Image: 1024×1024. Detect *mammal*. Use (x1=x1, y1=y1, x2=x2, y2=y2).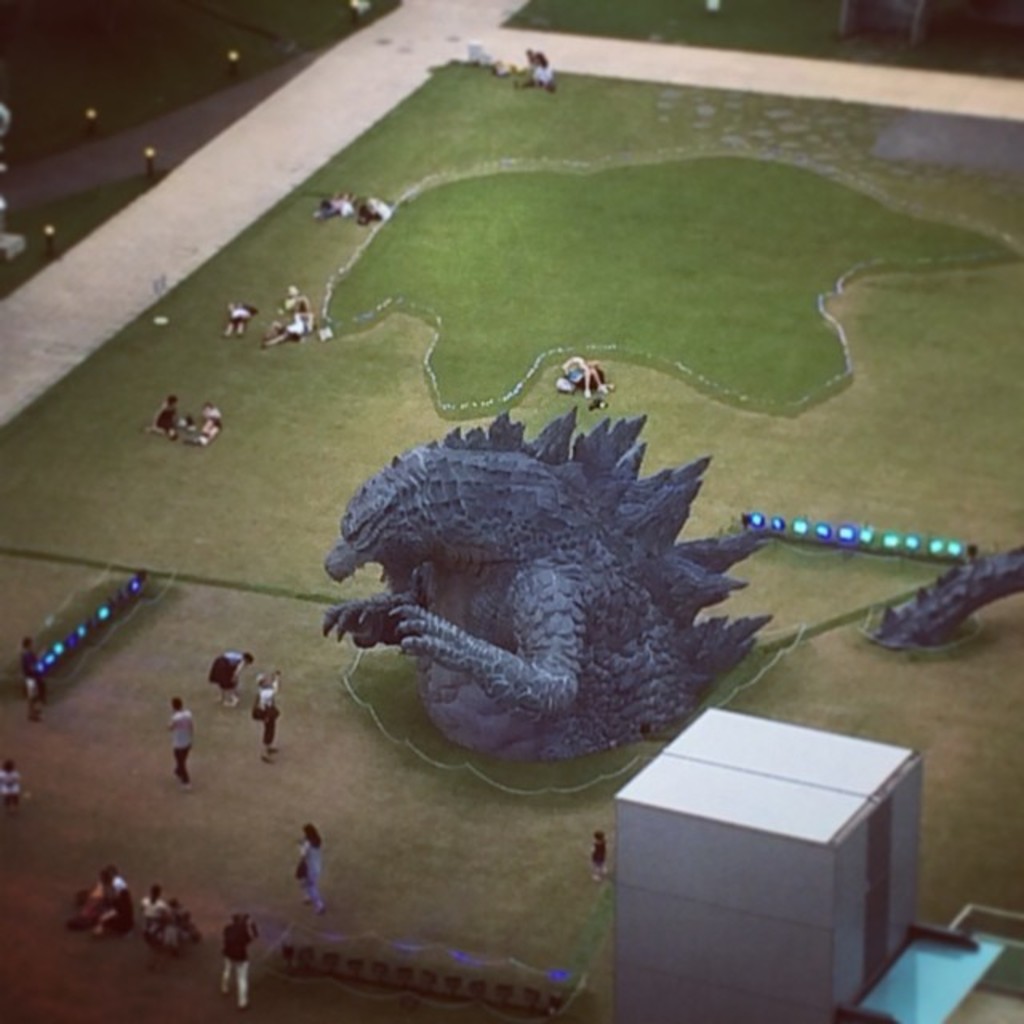
(x1=357, y1=192, x2=394, y2=224).
